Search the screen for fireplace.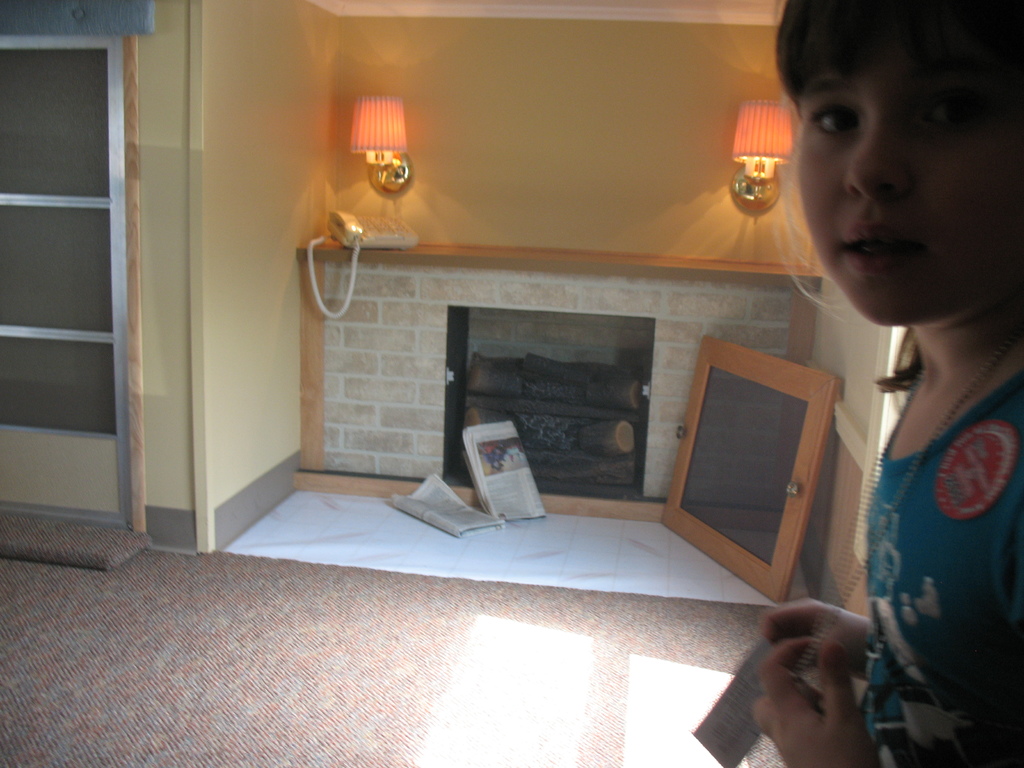
Found at bbox=(292, 234, 815, 542).
